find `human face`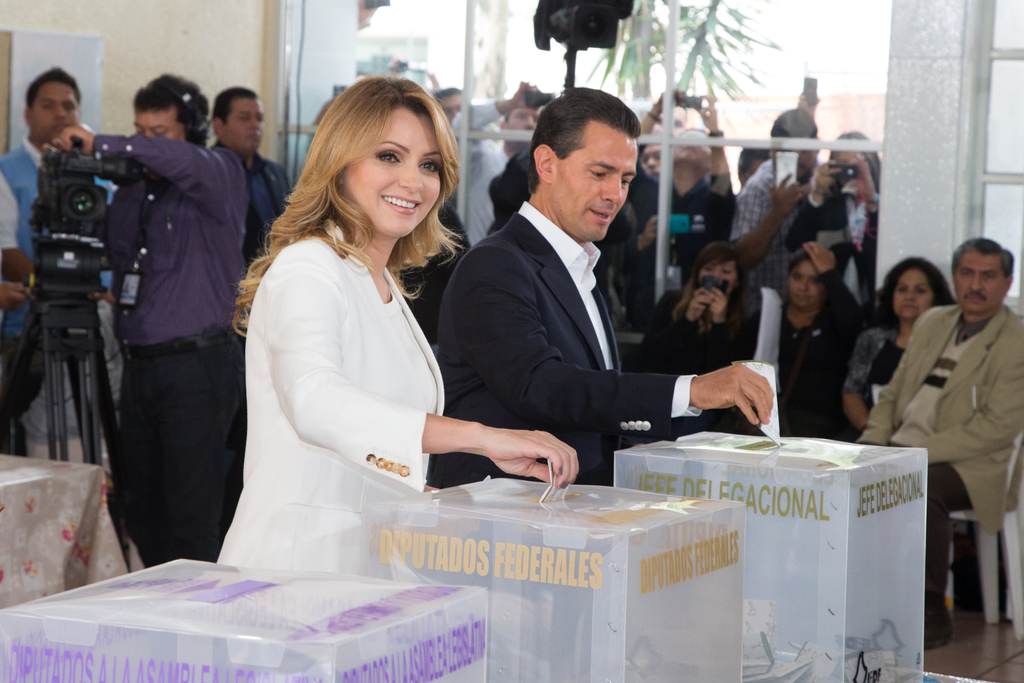
<bbox>702, 263, 737, 295</bbox>
